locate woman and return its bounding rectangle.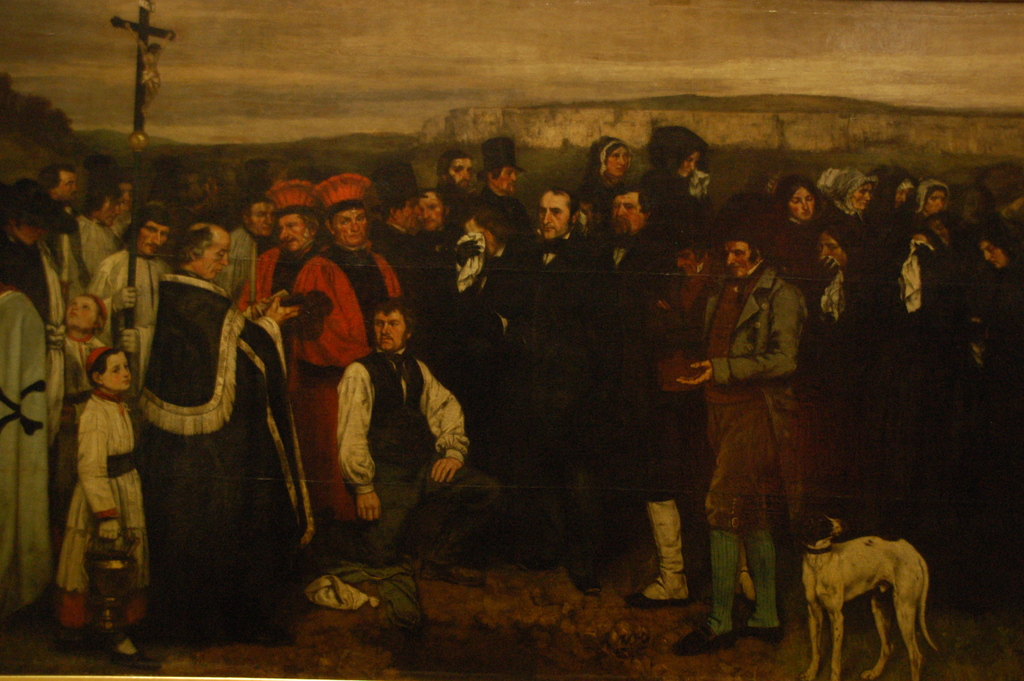
box=[771, 174, 824, 264].
